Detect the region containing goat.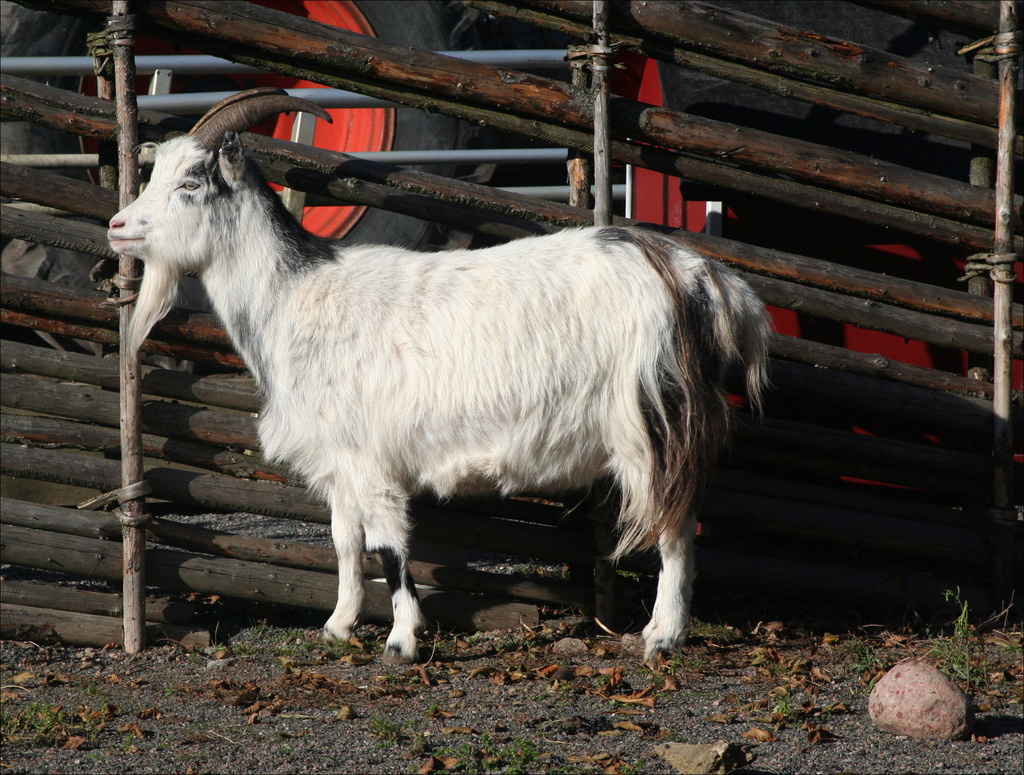
Rect(109, 84, 776, 667).
